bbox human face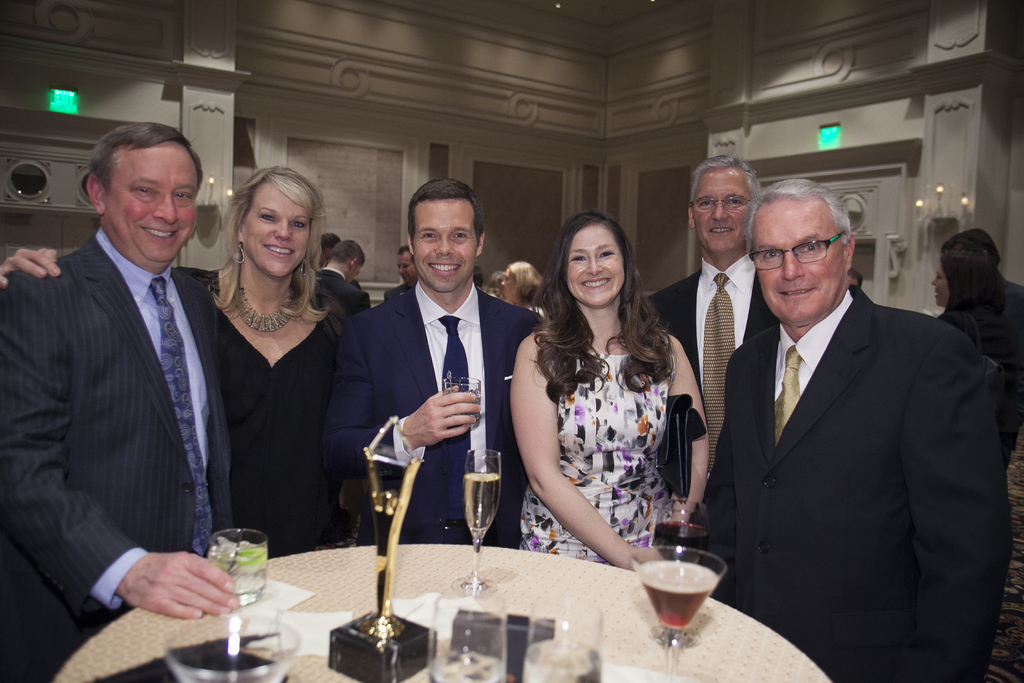
region(696, 170, 750, 253)
